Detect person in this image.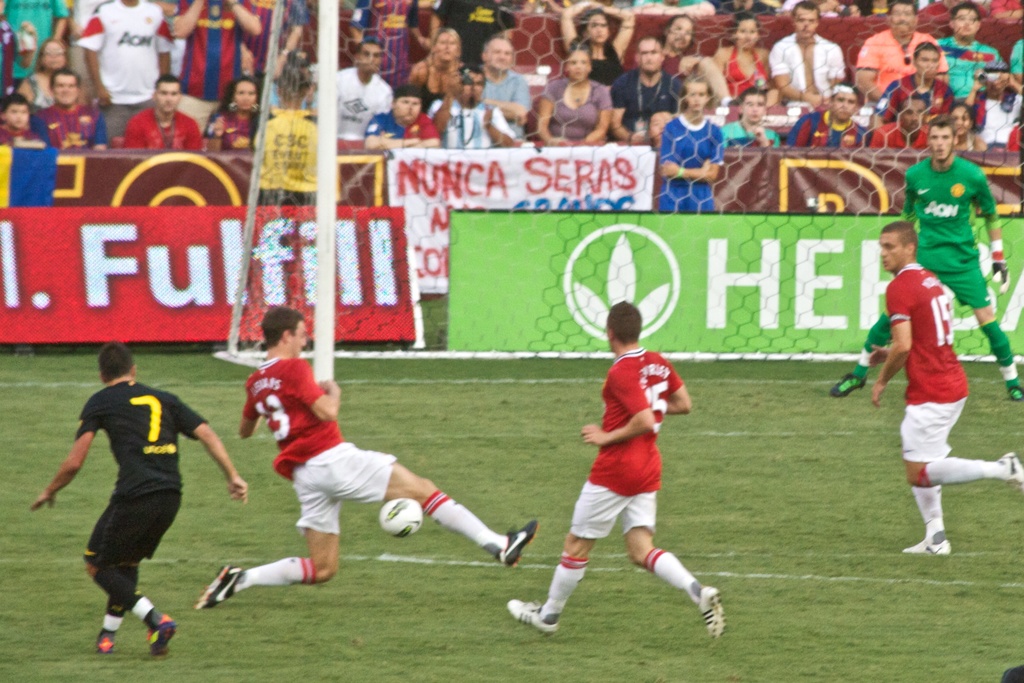
Detection: locate(866, 219, 1023, 563).
